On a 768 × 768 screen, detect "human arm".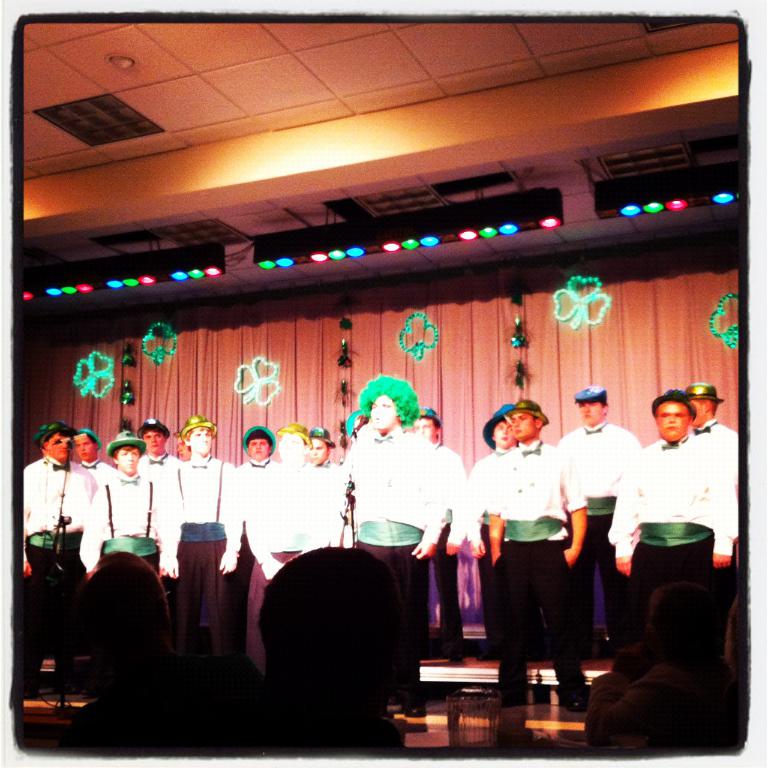
<box>611,451,644,572</box>.
